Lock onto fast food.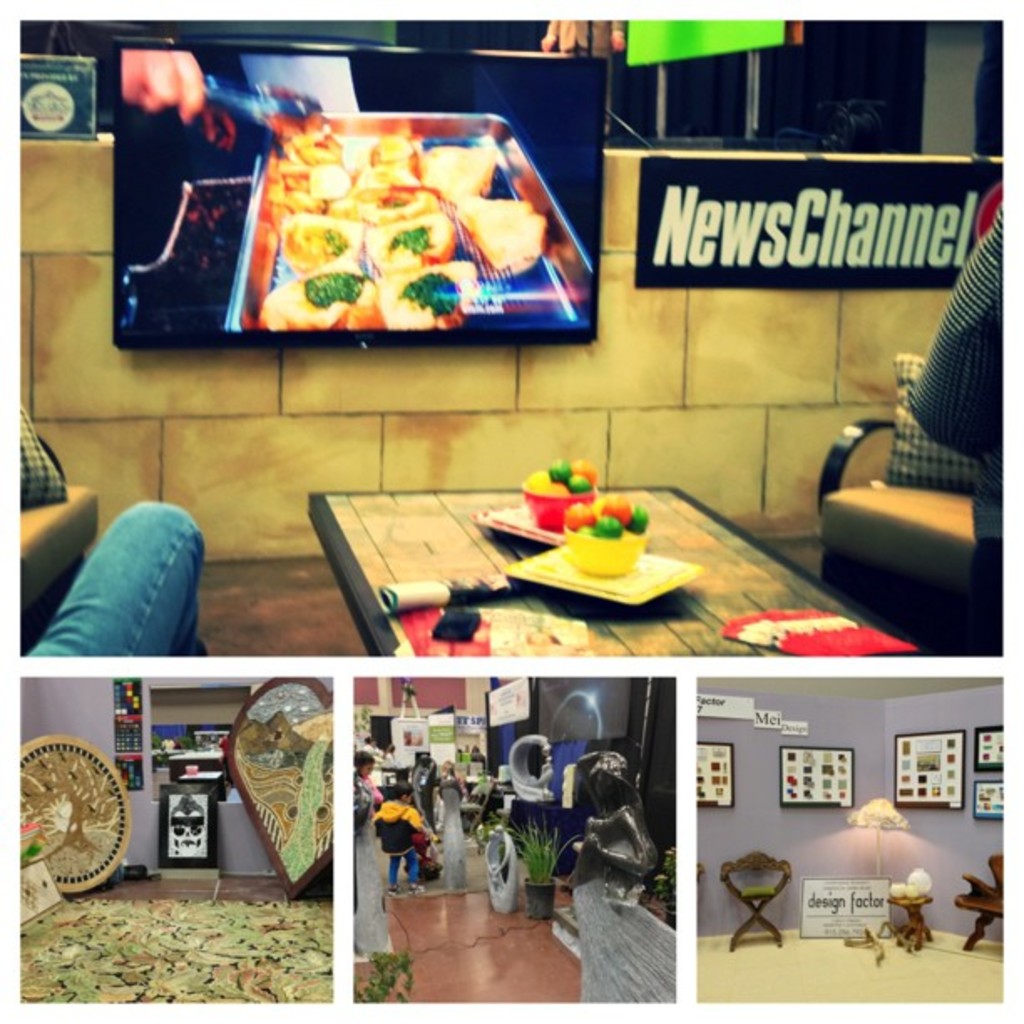
Locked: [left=358, top=181, right=430, bottom=211].
